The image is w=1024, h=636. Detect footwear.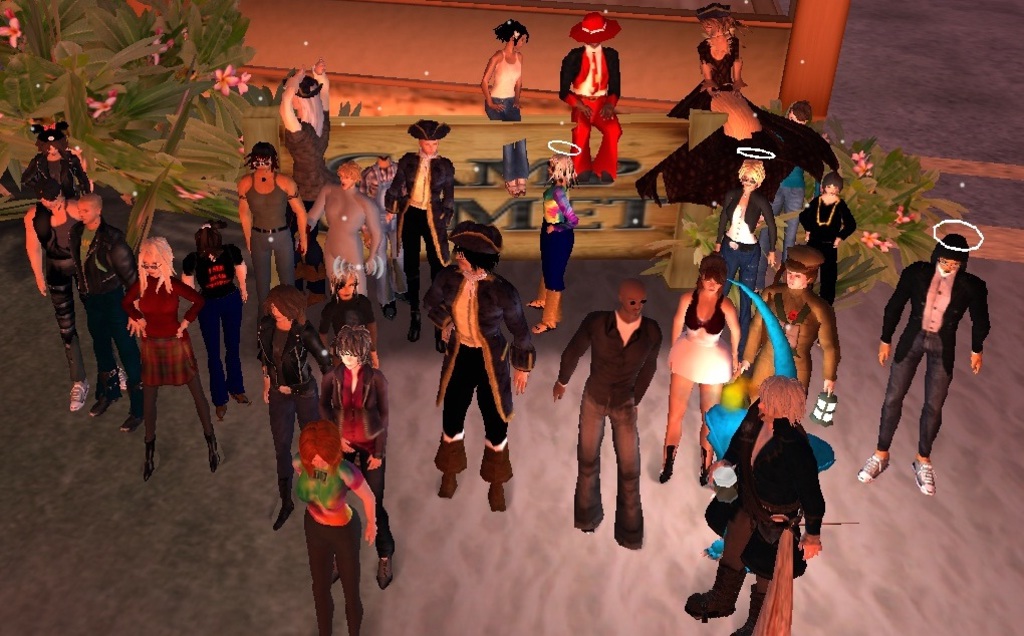
Detection: left=684, top=558, right=749, bottom=622.
